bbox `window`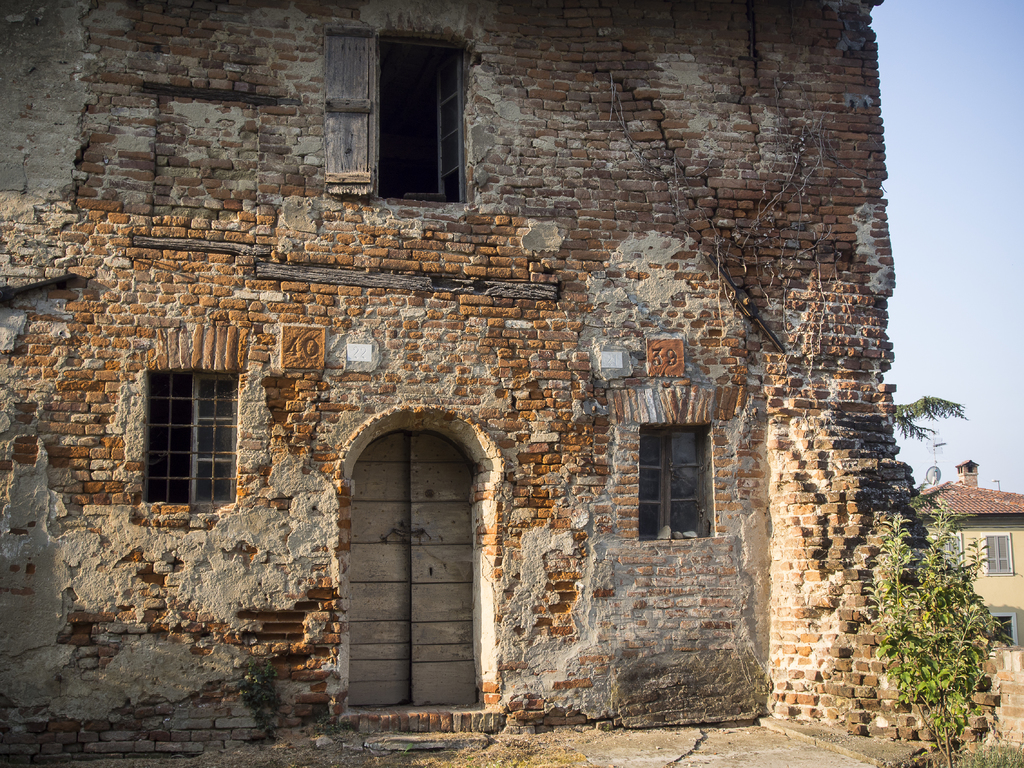
BBox(946, 530, 960, 576)
